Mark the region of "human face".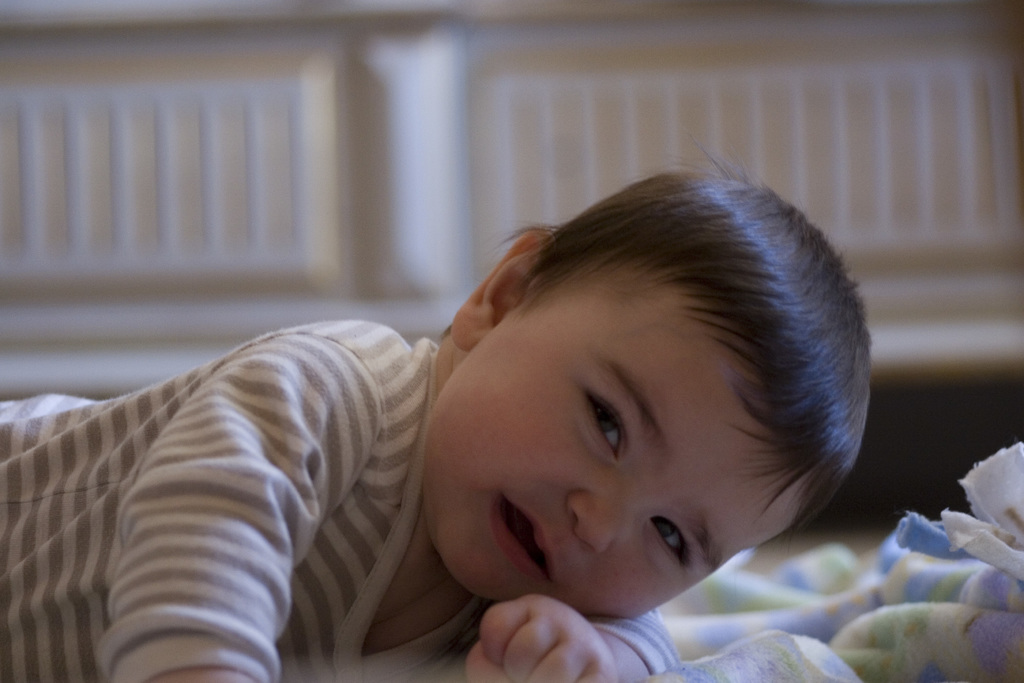
Region: pyautogui.locateOnScreen(424, 260, 818, 609).
